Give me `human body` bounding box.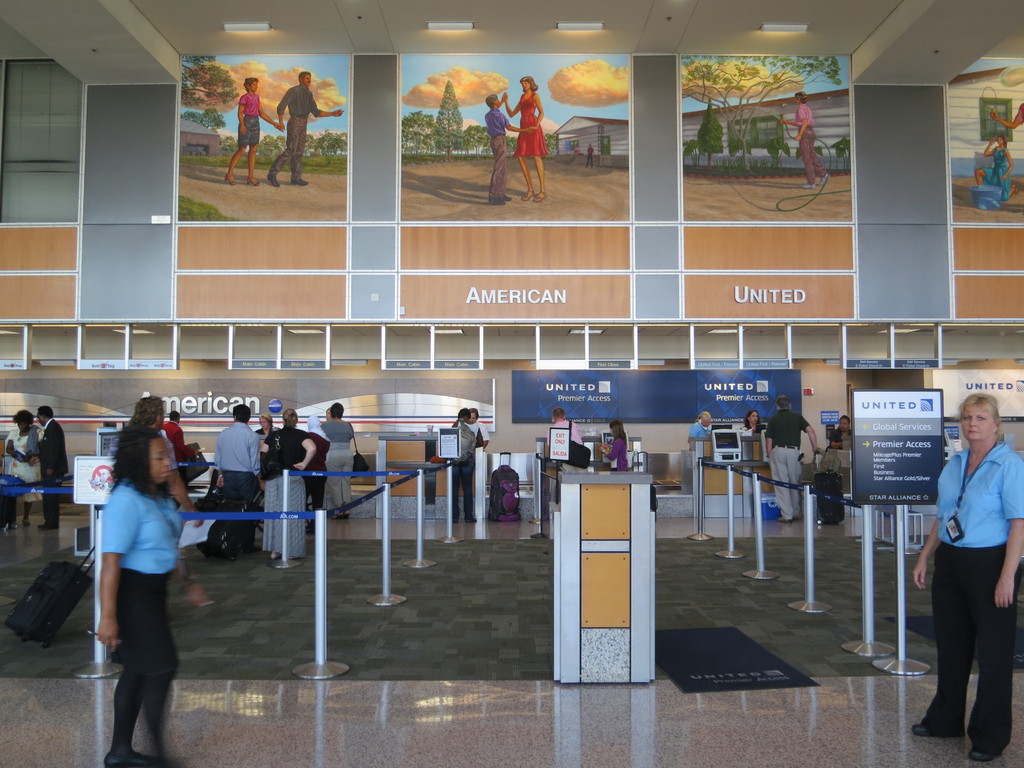
BBox(685, 409, 716, 444).
